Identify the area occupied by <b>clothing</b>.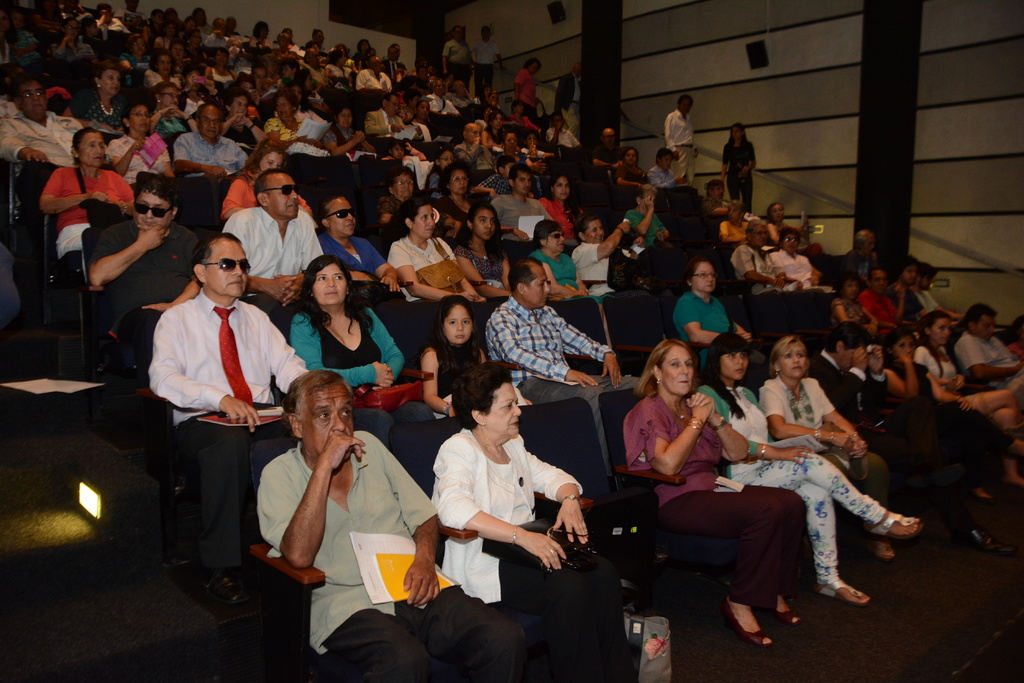
Area: [left=123, top=44, right=148, bottom=67].
